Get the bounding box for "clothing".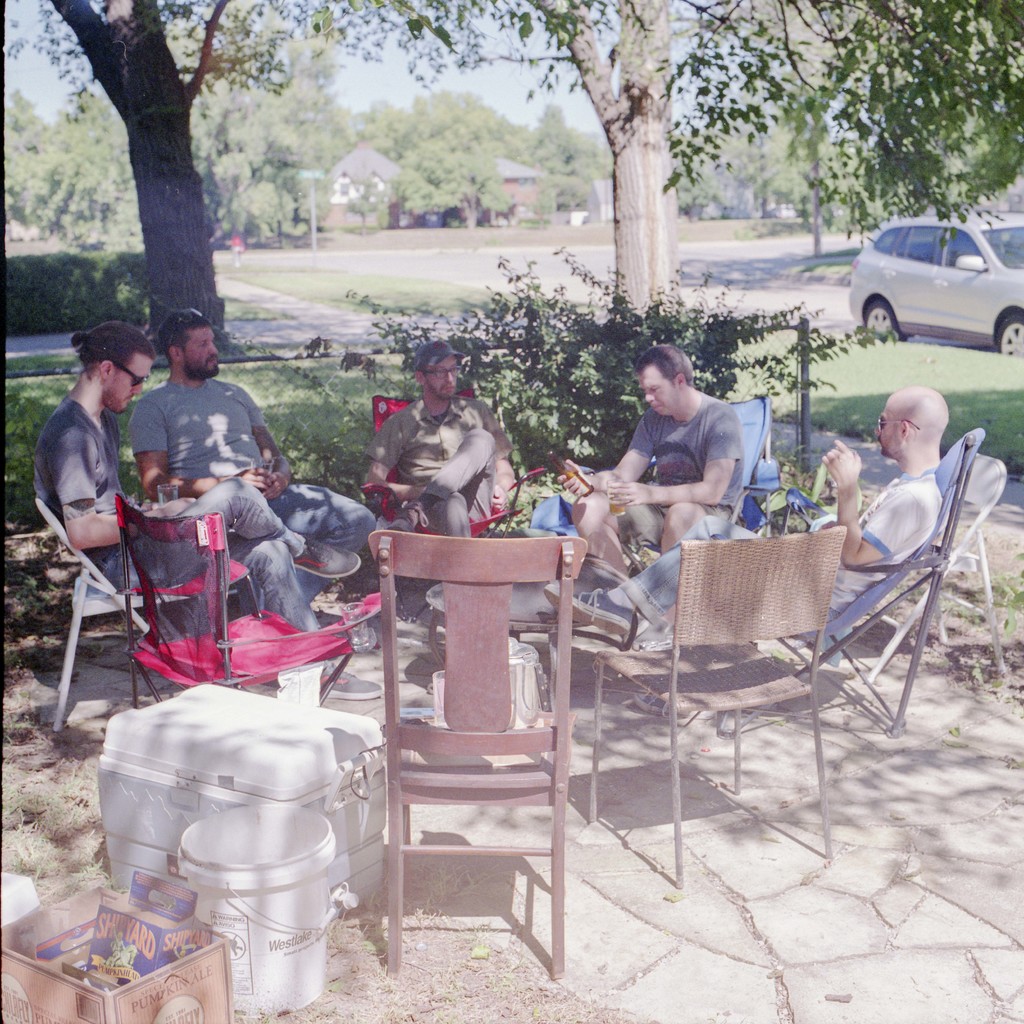
[left=33, top=397, right=312, bottom=640].
